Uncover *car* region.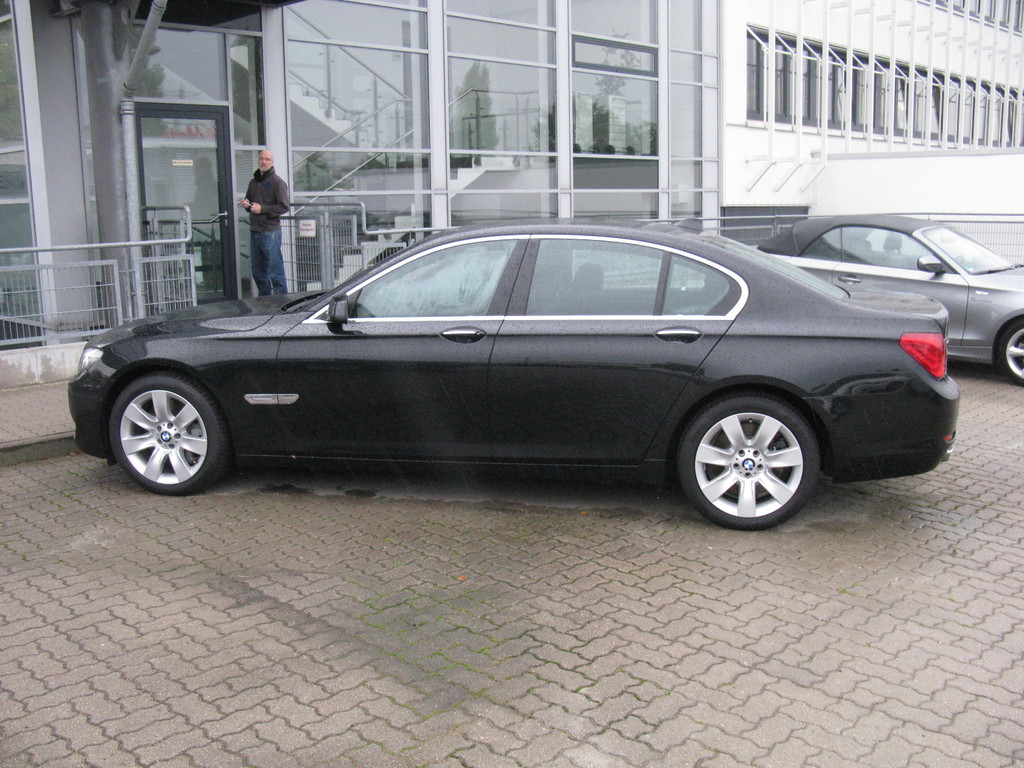
Uncovered: left=31, top=214, right=959, bottom=531.
